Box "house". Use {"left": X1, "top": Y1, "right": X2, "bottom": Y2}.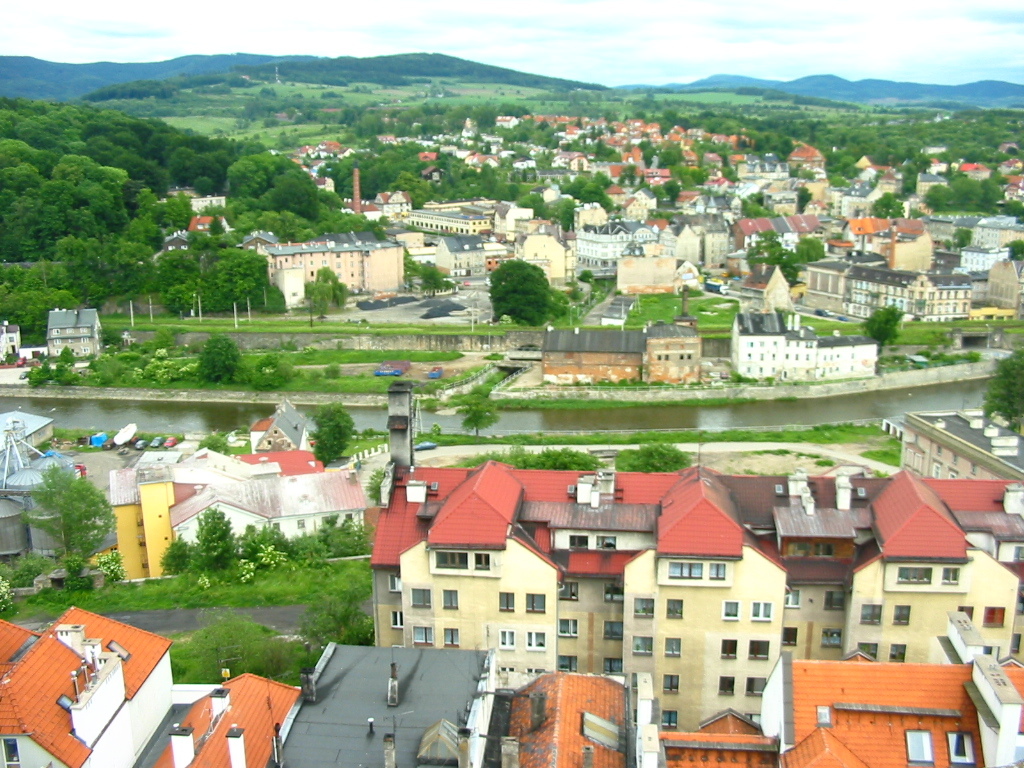
{"left": 262, "top": 637, "right": 503, "bottom": 767}.
